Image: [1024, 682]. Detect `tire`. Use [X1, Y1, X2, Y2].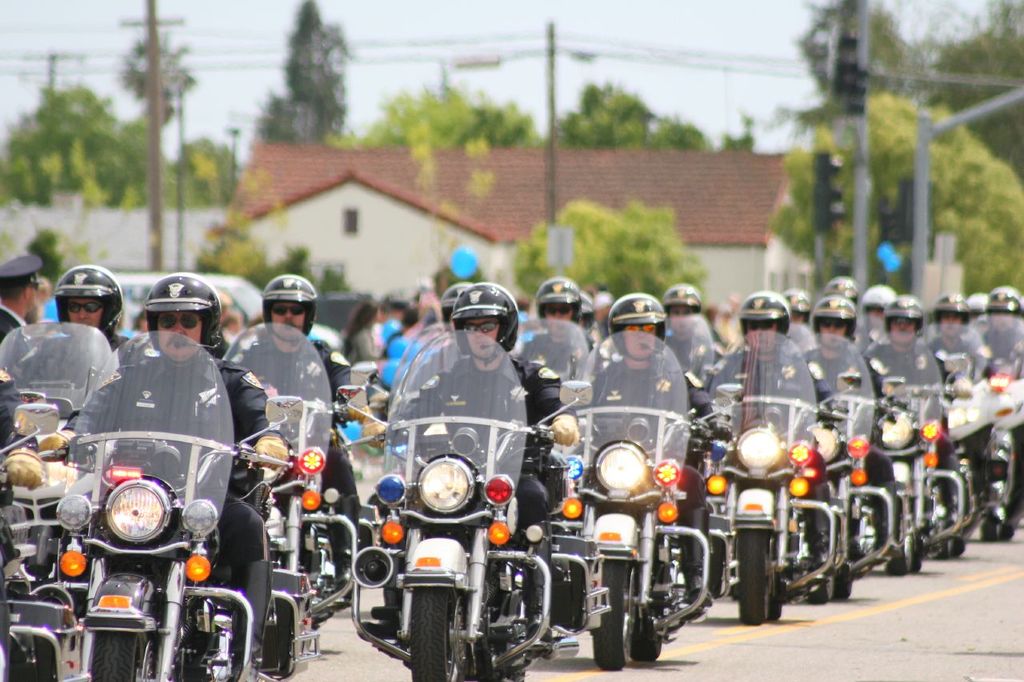
[983, 522, 1003, 541].
